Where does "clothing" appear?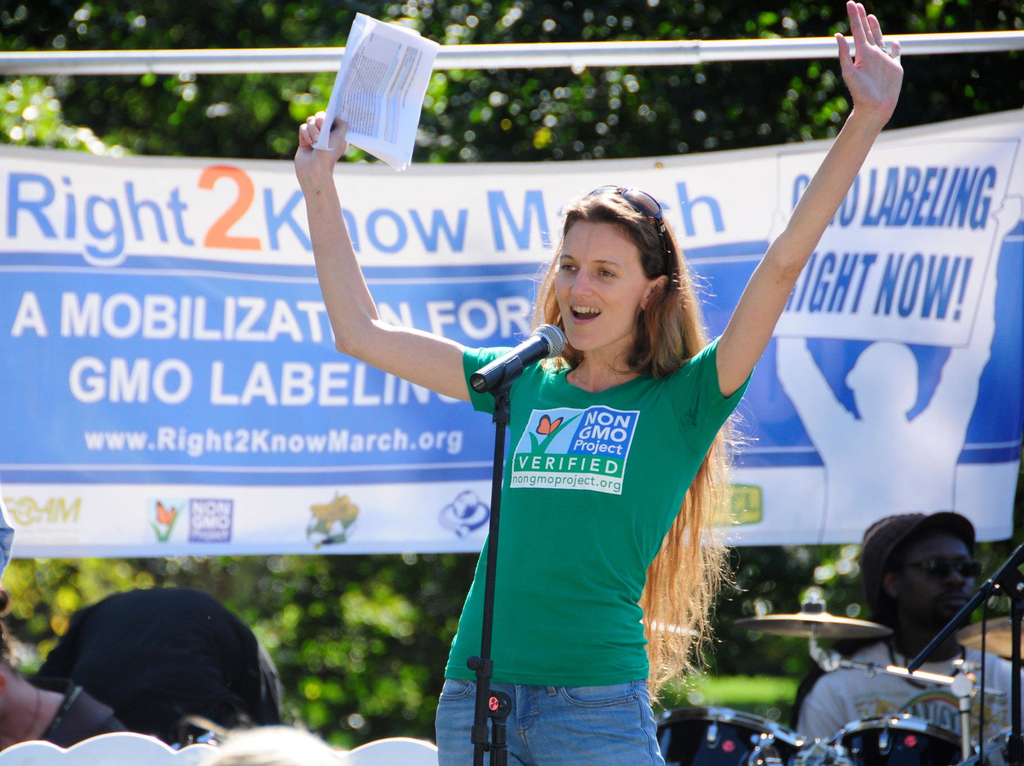
Appears at (left=796, top=651, right=1021, bottom=762).
